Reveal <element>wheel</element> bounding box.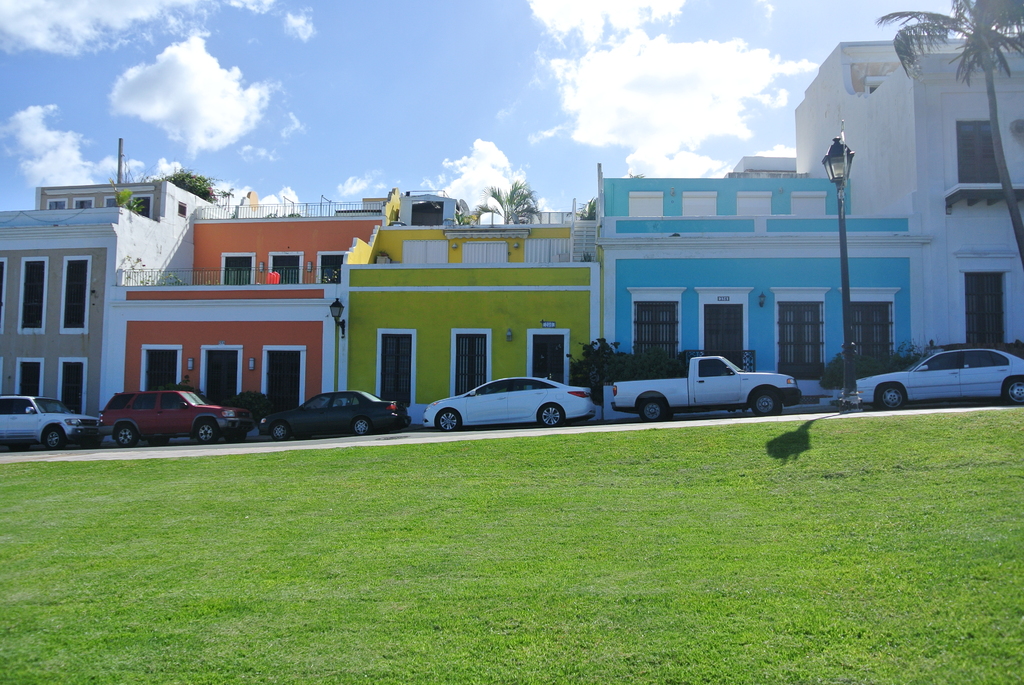
Revealed: {"left": 273, "top": 421, "right": 286, "bottom": 439}.
